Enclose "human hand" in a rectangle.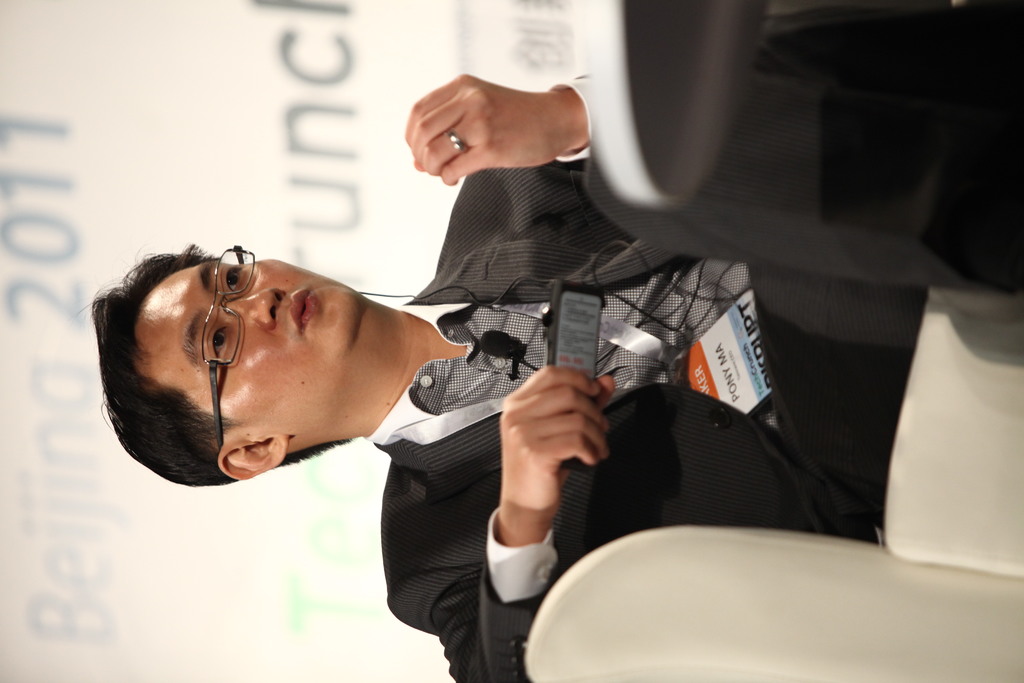
x1=500, y1=363, x2=615, y2=537.
